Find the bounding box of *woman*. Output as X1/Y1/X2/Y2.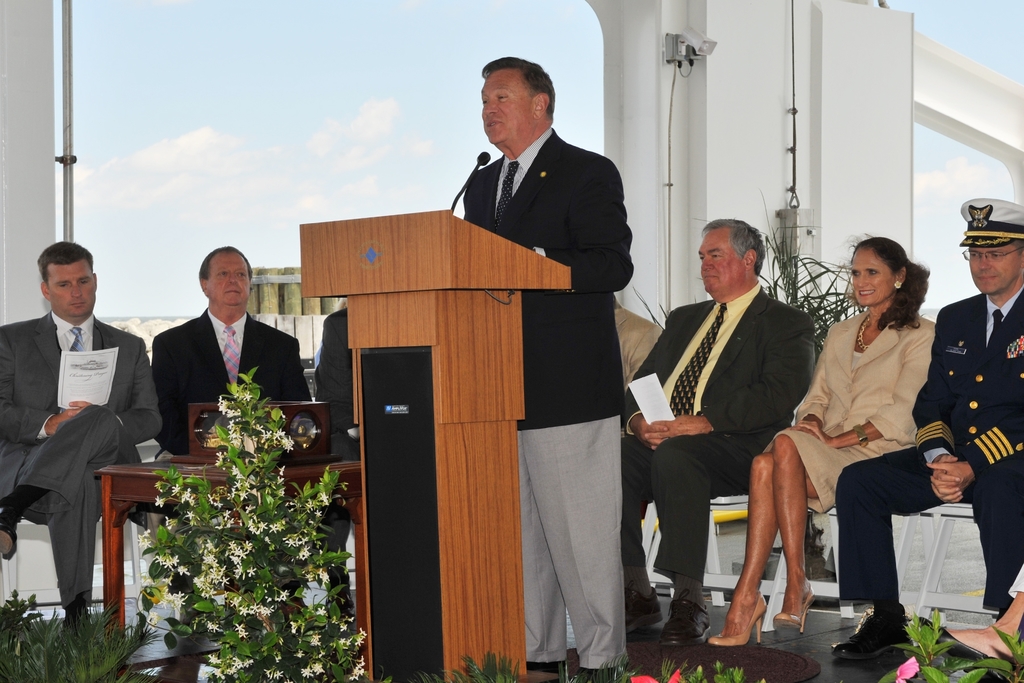
709/236/937/647.
